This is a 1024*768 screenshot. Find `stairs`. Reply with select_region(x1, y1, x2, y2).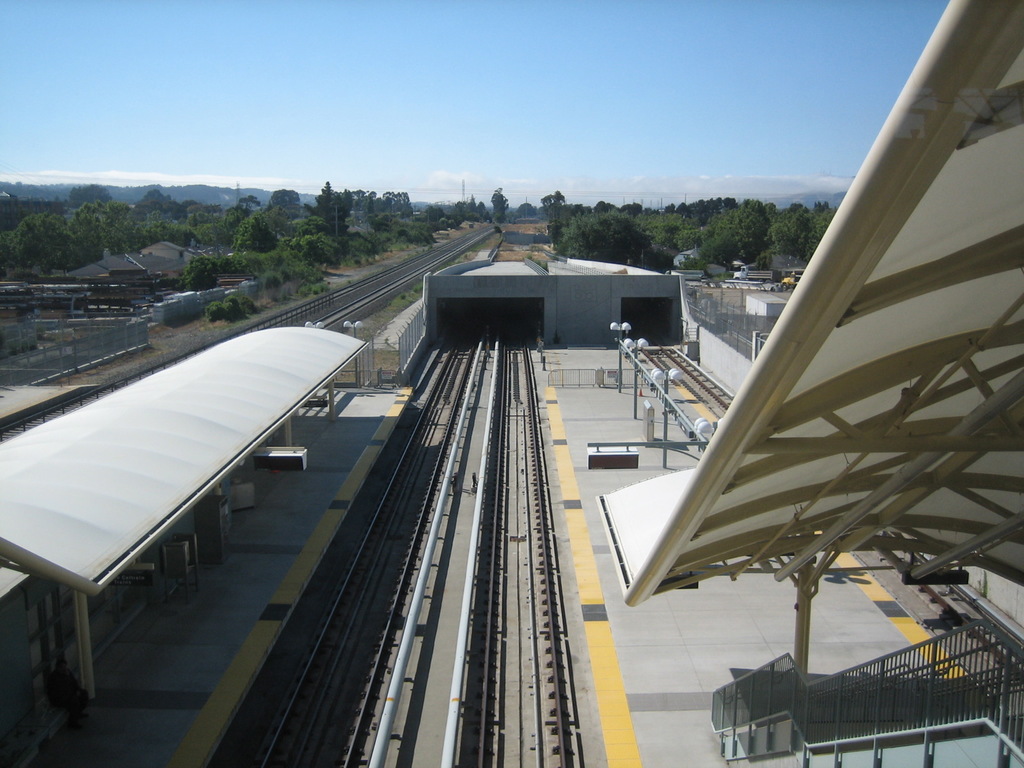
select_region(711, 617, 1023, 767).
